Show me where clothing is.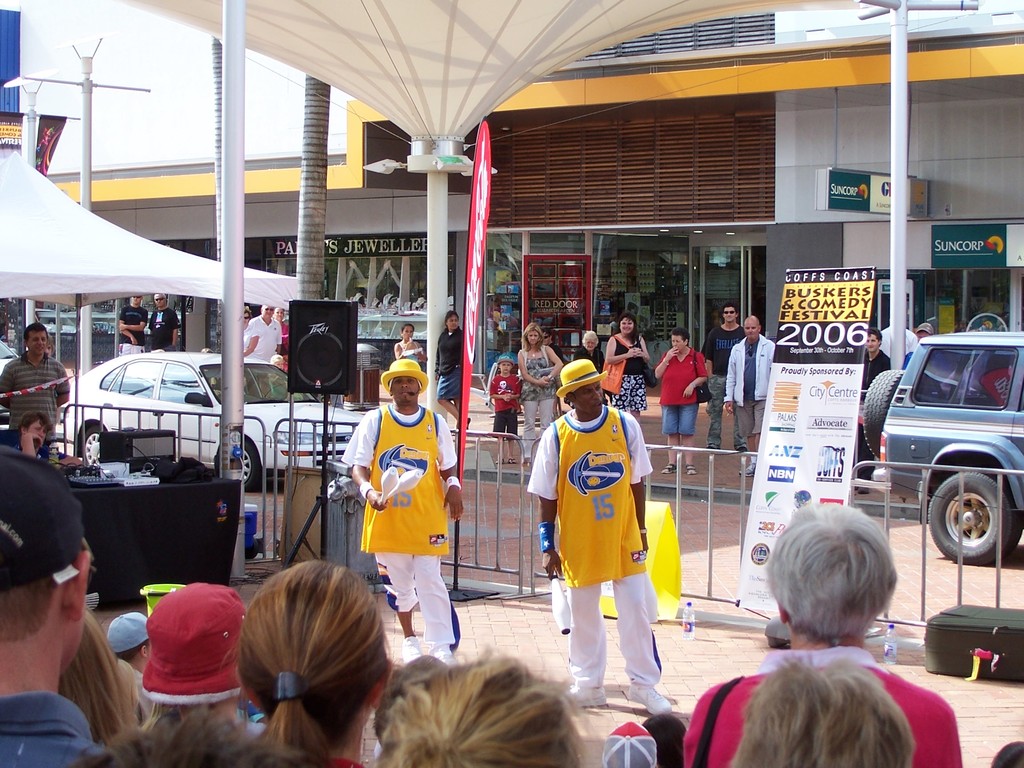
clothing is at Rect(568, 346, 601, 378).
